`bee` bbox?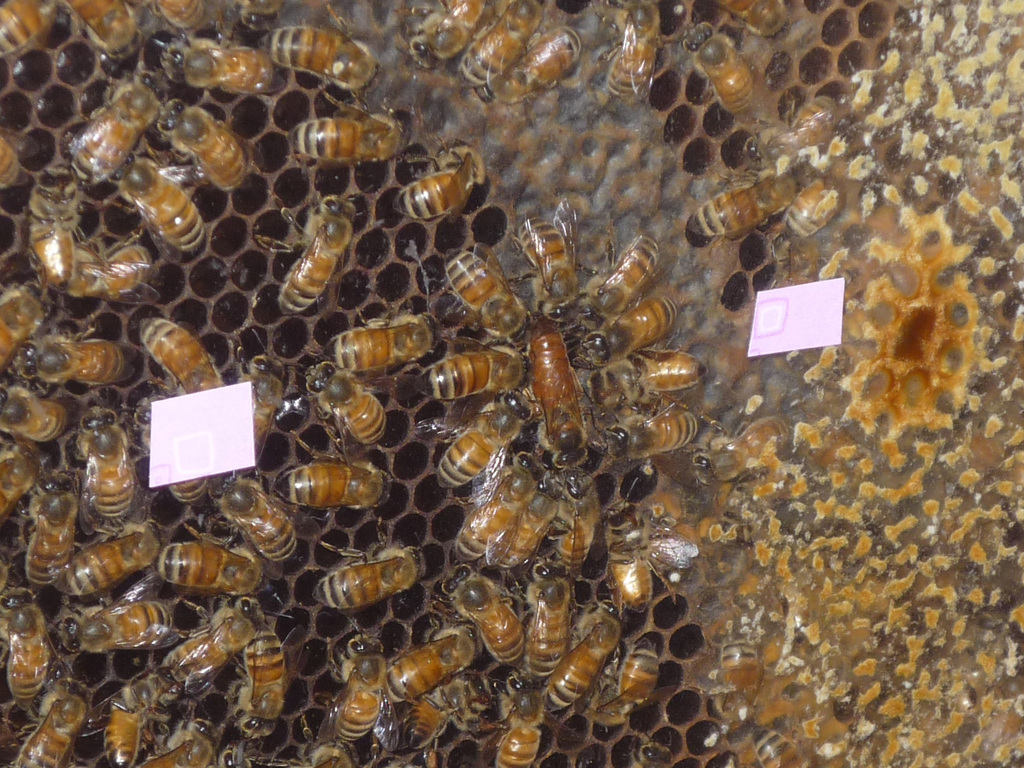
{"x1": 12, "y1": 322, "x2": 131, "y2": 384}
